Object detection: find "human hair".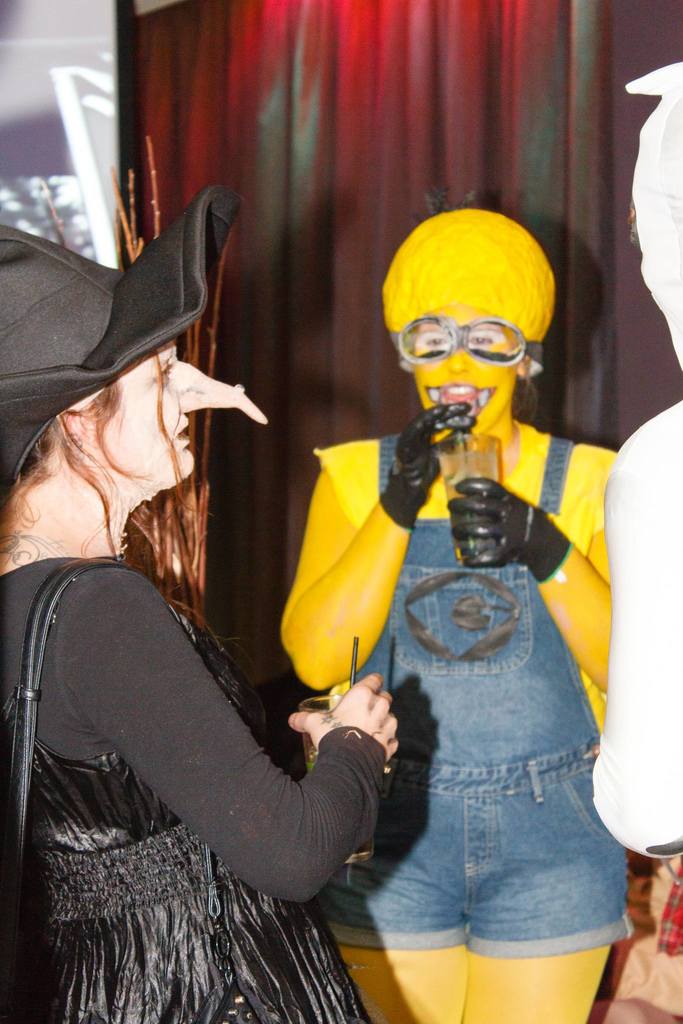
Rect(407, 188, 539, 426).
